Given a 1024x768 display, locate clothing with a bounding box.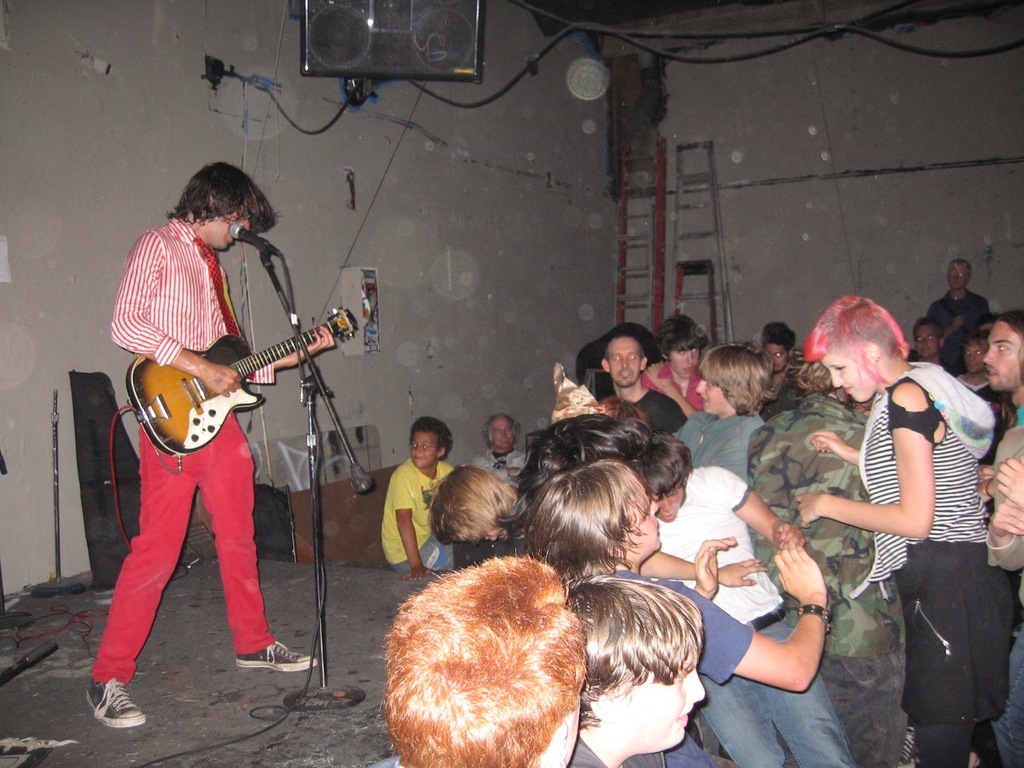
Located: 670 402 768 466.
